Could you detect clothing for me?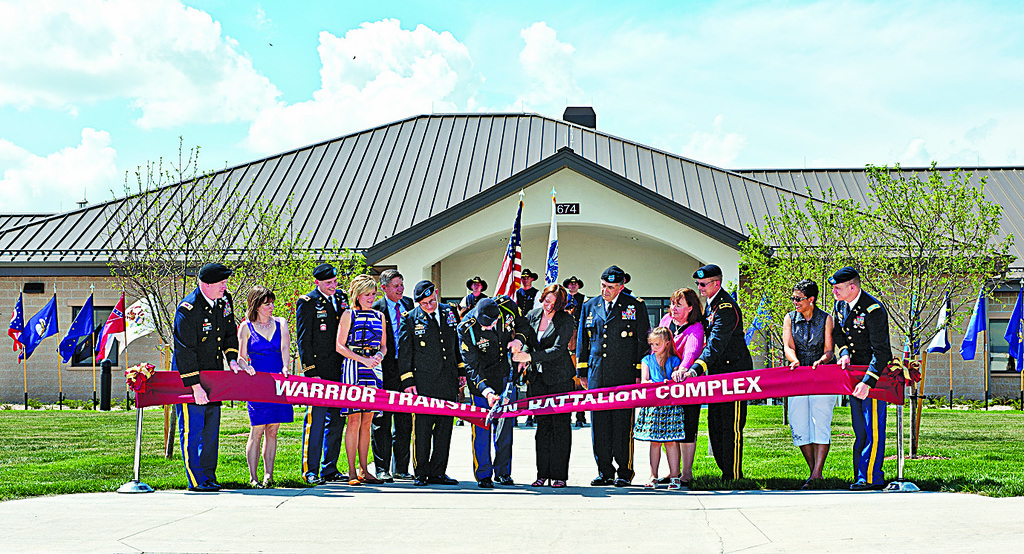
Detection result: (246, 323, 291, 427).
